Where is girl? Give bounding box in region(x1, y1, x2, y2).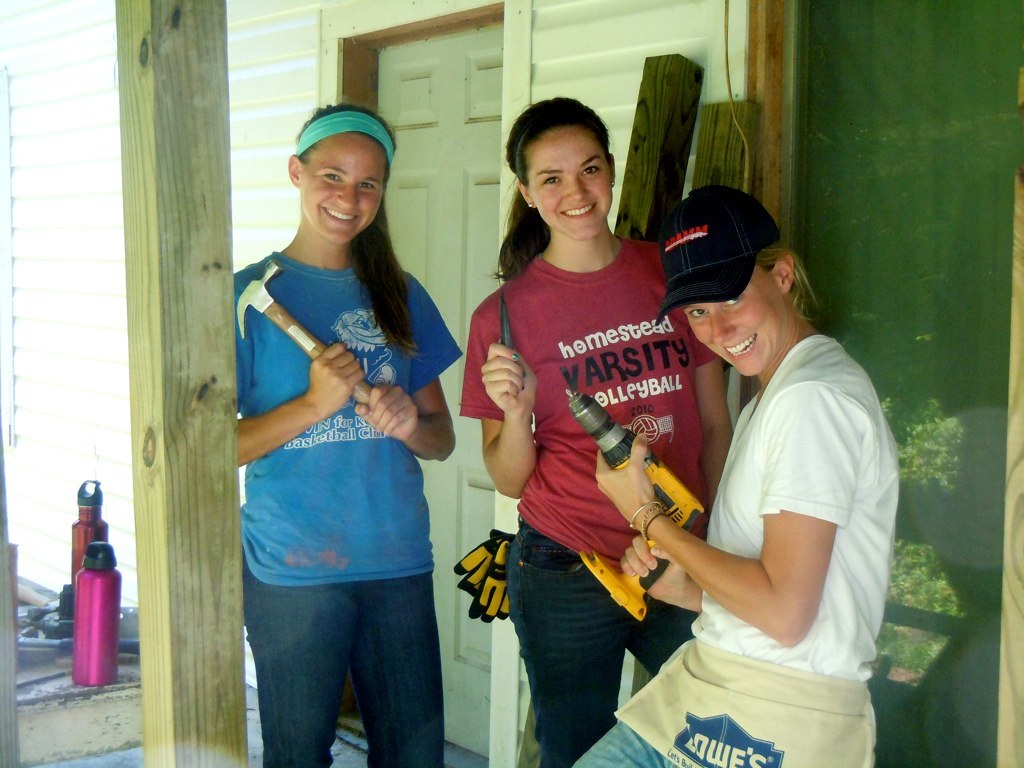
region(457, 96, 735, 767).
